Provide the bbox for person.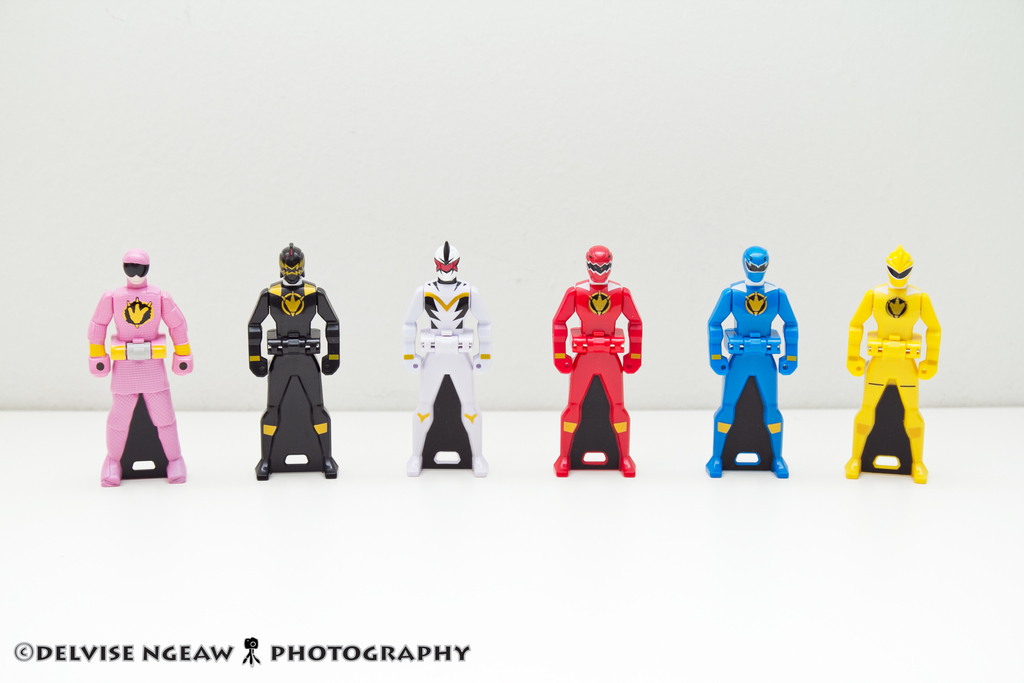
552,249,643,482.
